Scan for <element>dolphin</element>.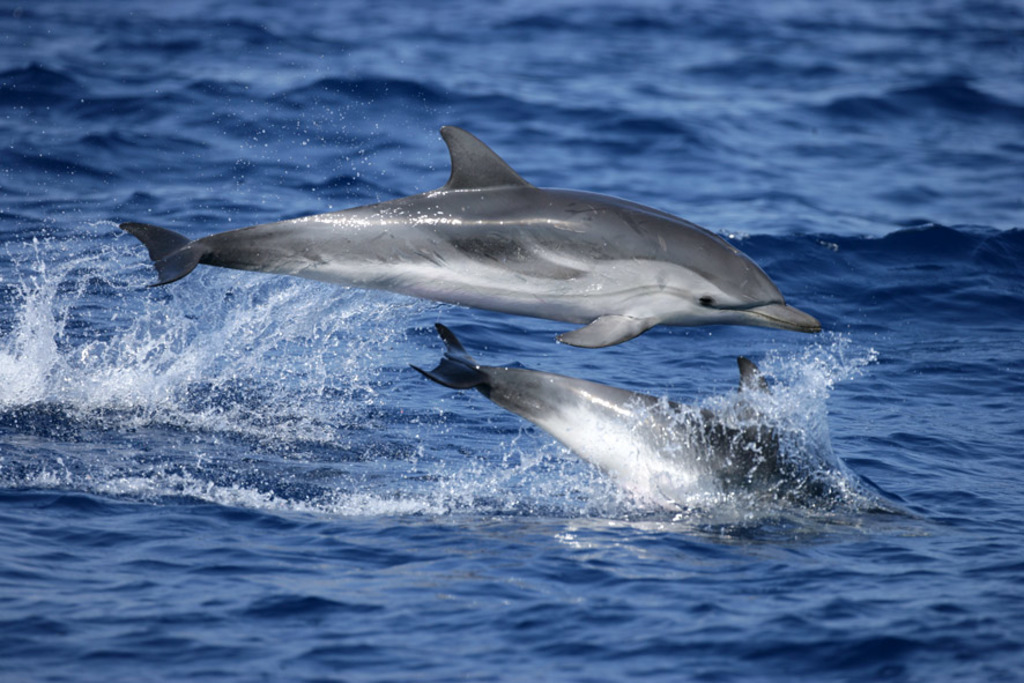
Scan result: 121, 126, 824, 359.
